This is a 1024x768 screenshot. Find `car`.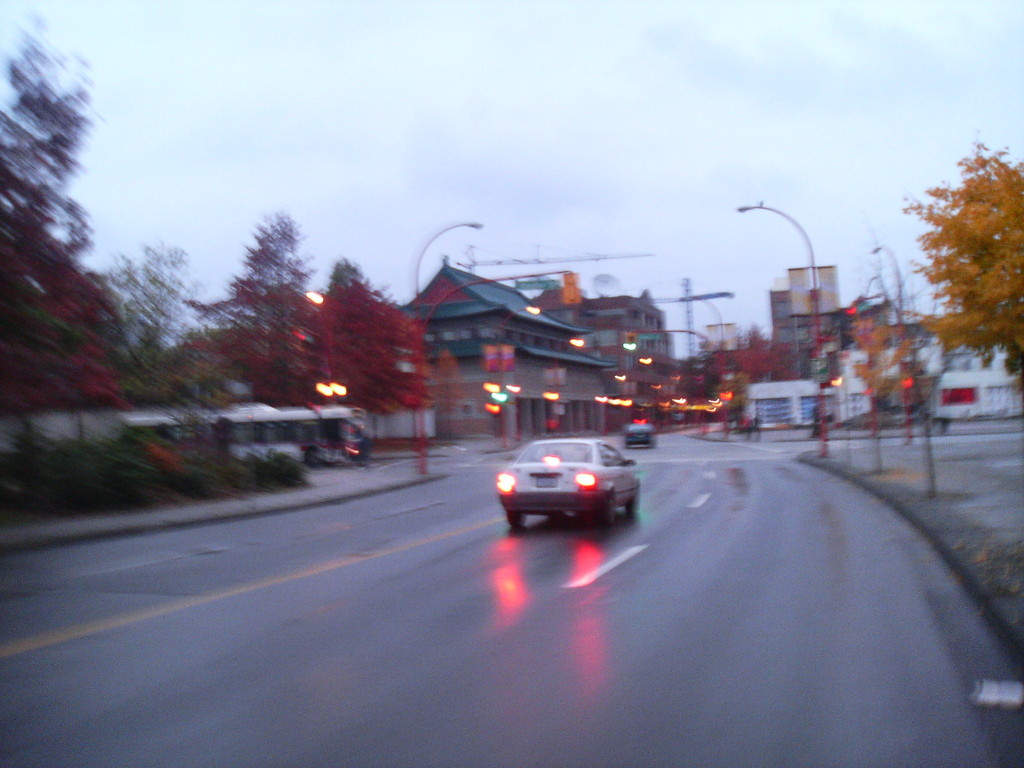
Bounding box: bbox=[623, 421, 659, 446].
